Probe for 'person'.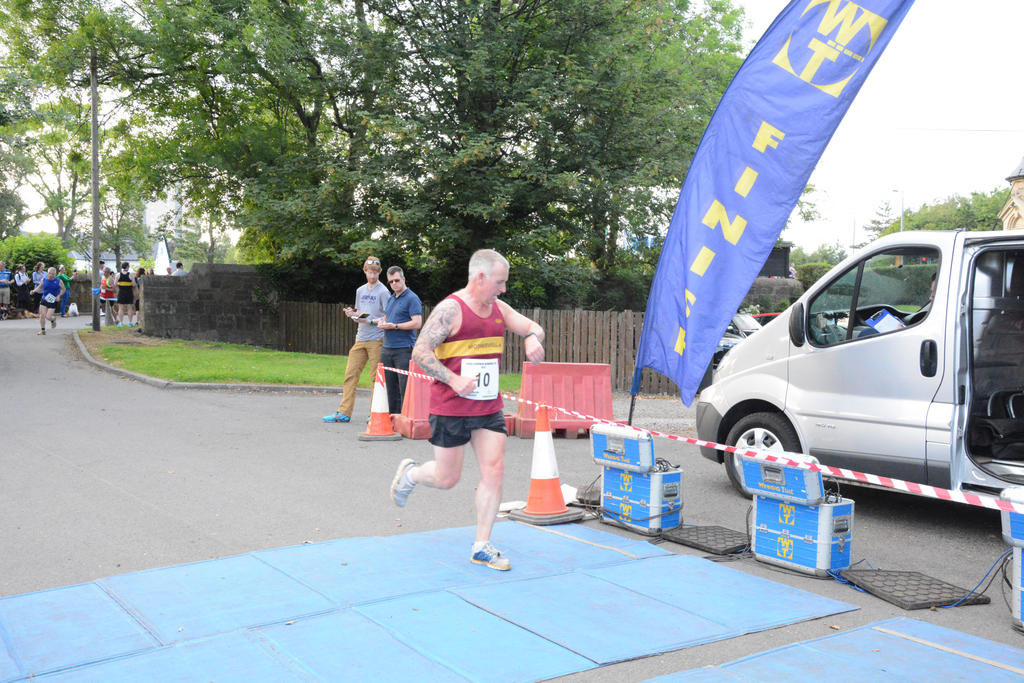
Probe result: {"x1": 28, "y1": 267, "x2": 63, "y2": 333}.
